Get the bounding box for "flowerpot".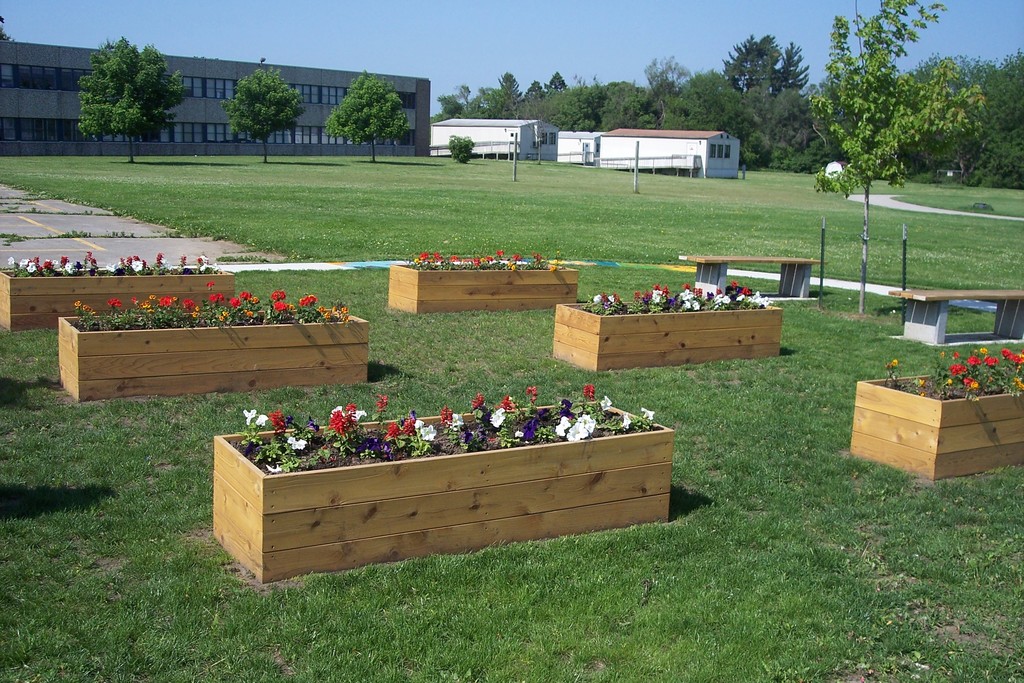
[x1=1, y1=256, x2=233, y2=334].
